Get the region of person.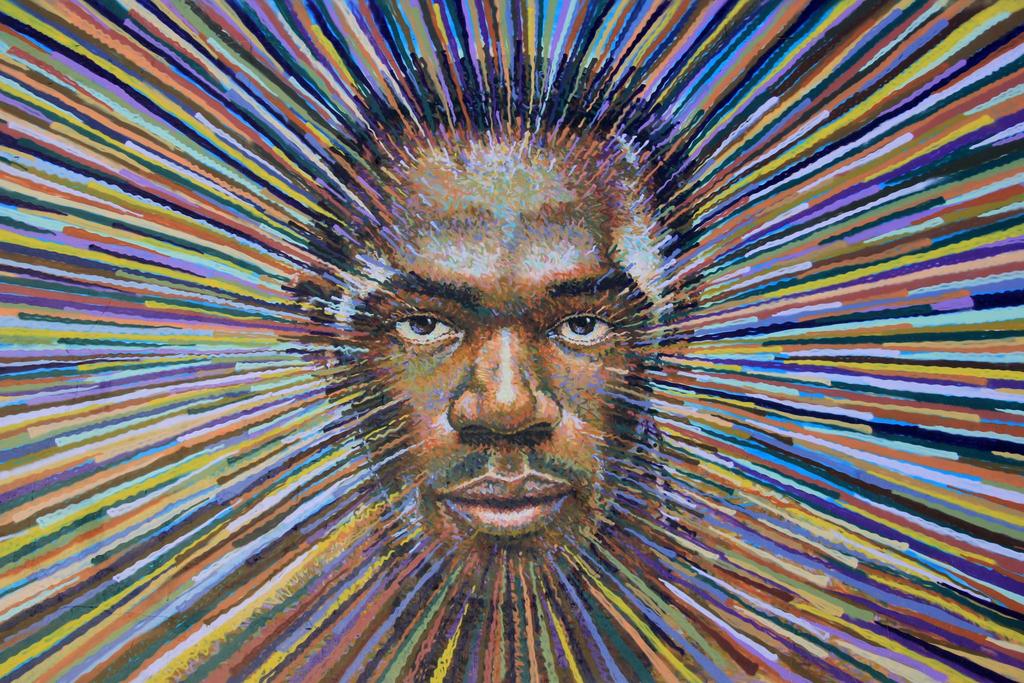
box(289, 54, 697, 605).
